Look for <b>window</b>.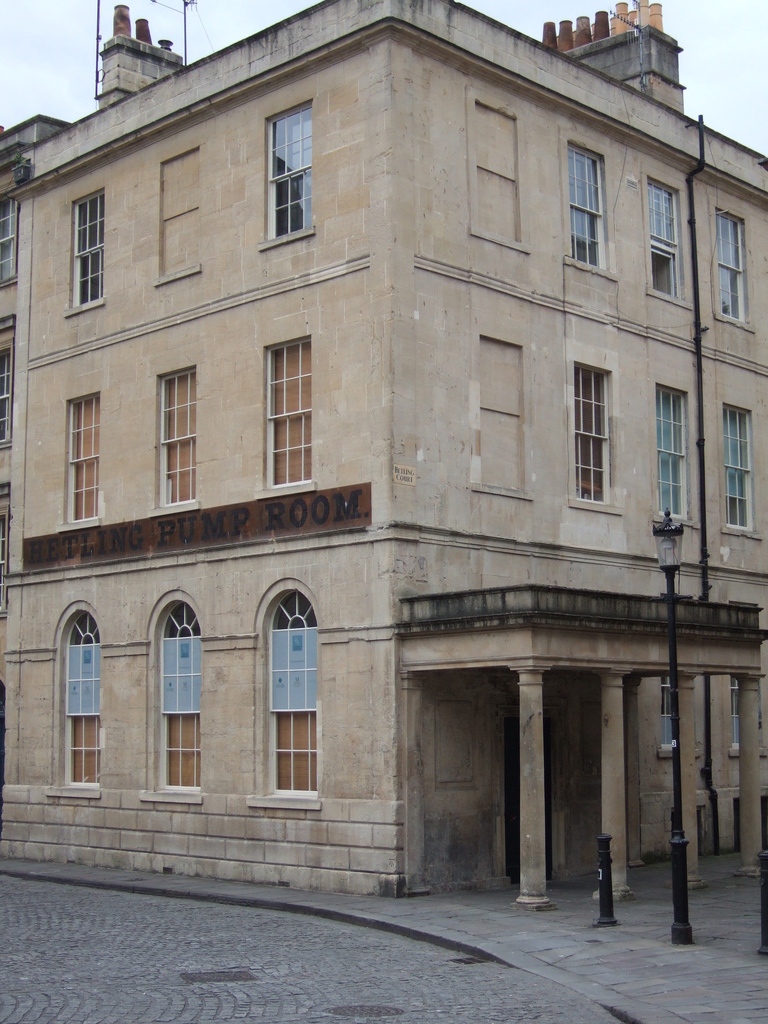
Found: 240 581 319 805.
